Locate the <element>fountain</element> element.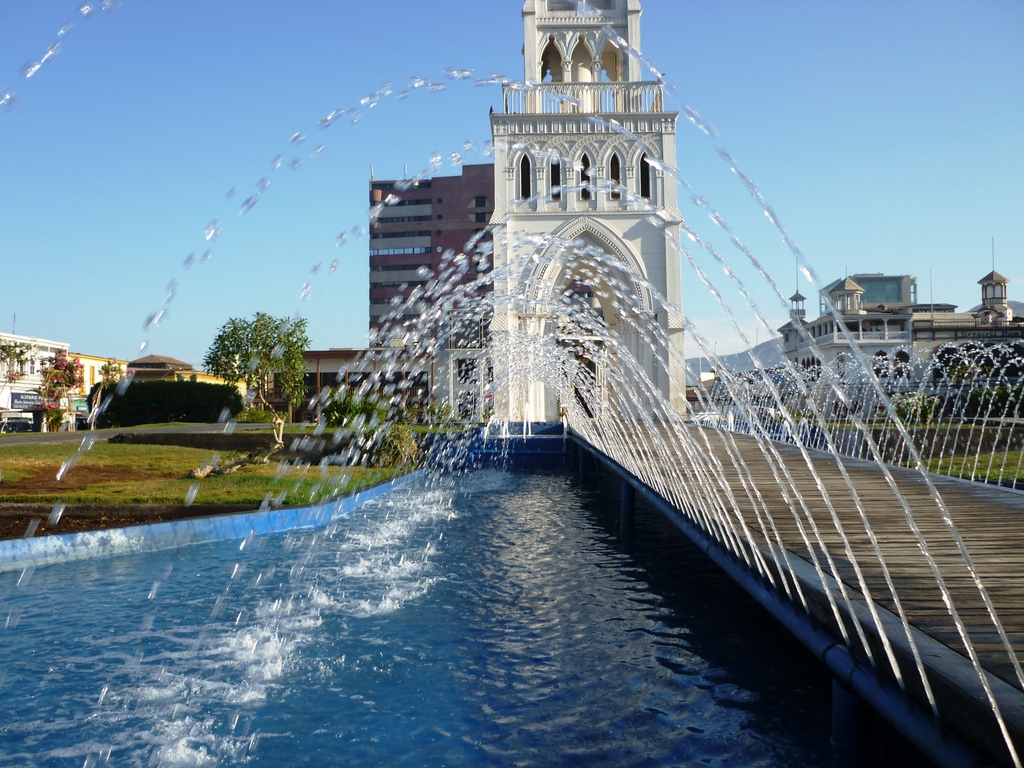
Element bbox: crop(53, 180, 989, 725).
